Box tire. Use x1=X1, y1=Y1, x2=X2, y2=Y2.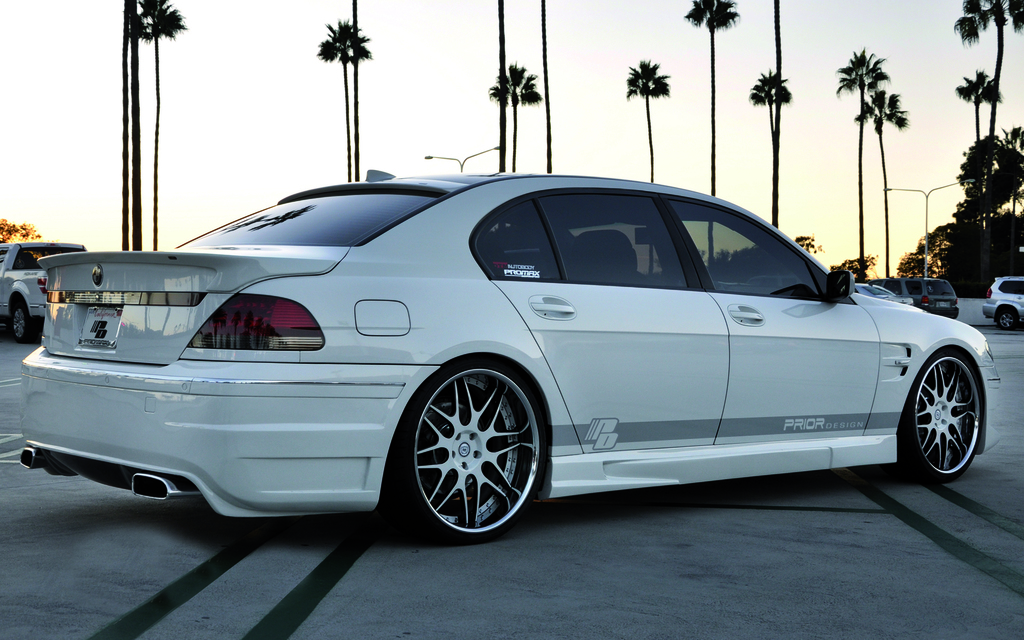
x1=899, y1=349, x2=980, y2=481.
